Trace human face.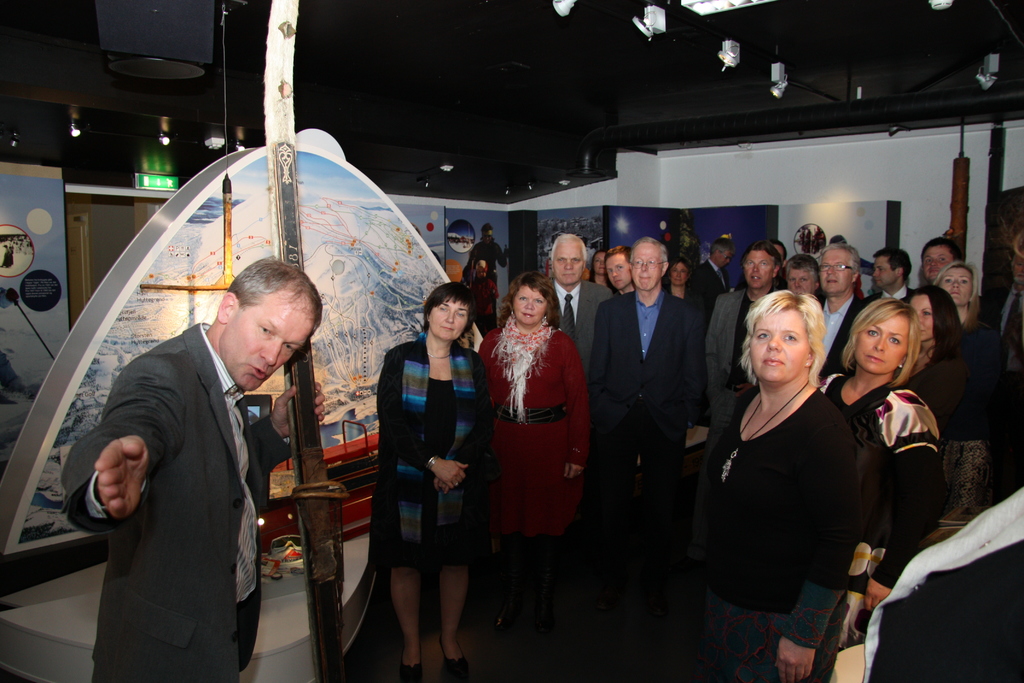
Traced to [x1=748, y1=248, x2=772, y2=290].
